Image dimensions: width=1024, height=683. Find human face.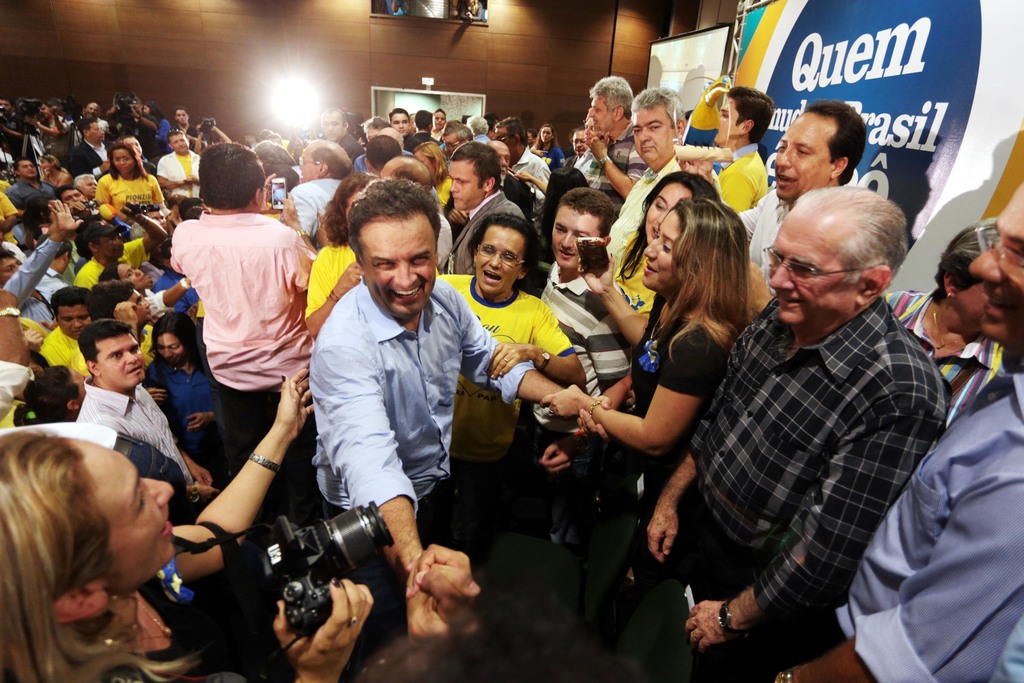
x1=591, y1=94, x2=618, y2=139.
